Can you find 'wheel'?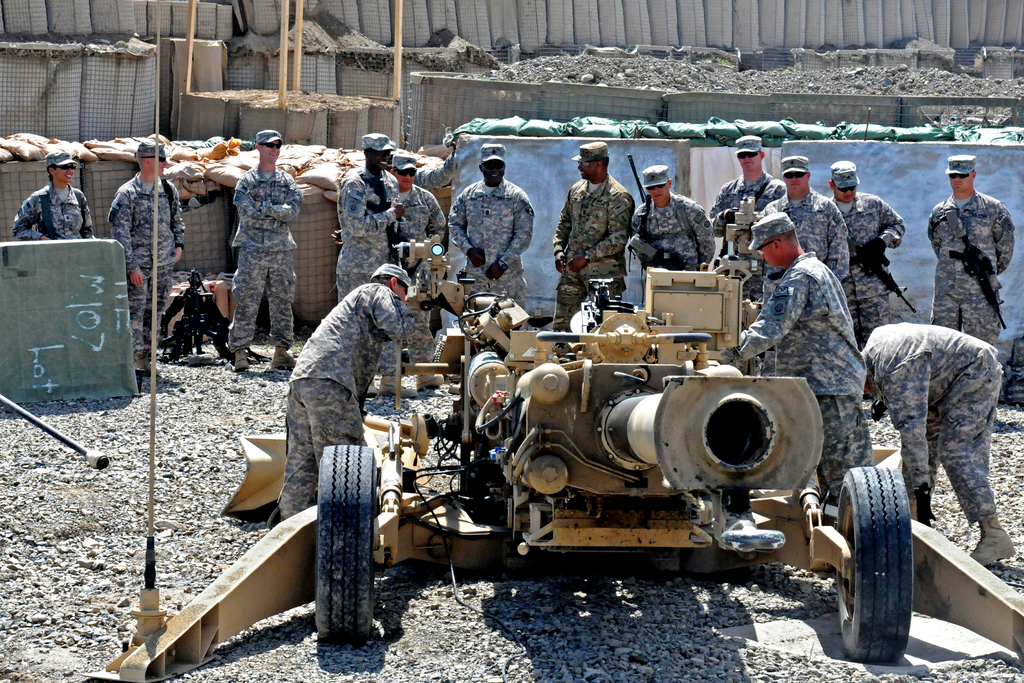
Yes, bounding box: 836, 466, 921, 664.
